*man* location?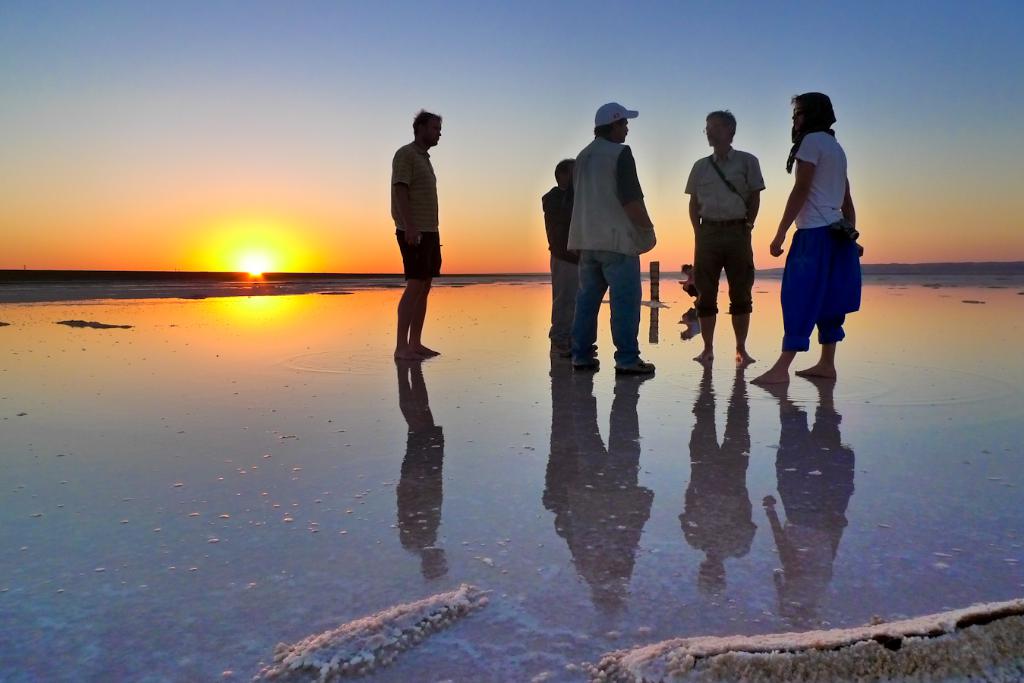
{"x1": 541, "y1": 159, "x2": 584, "y2": 379}
